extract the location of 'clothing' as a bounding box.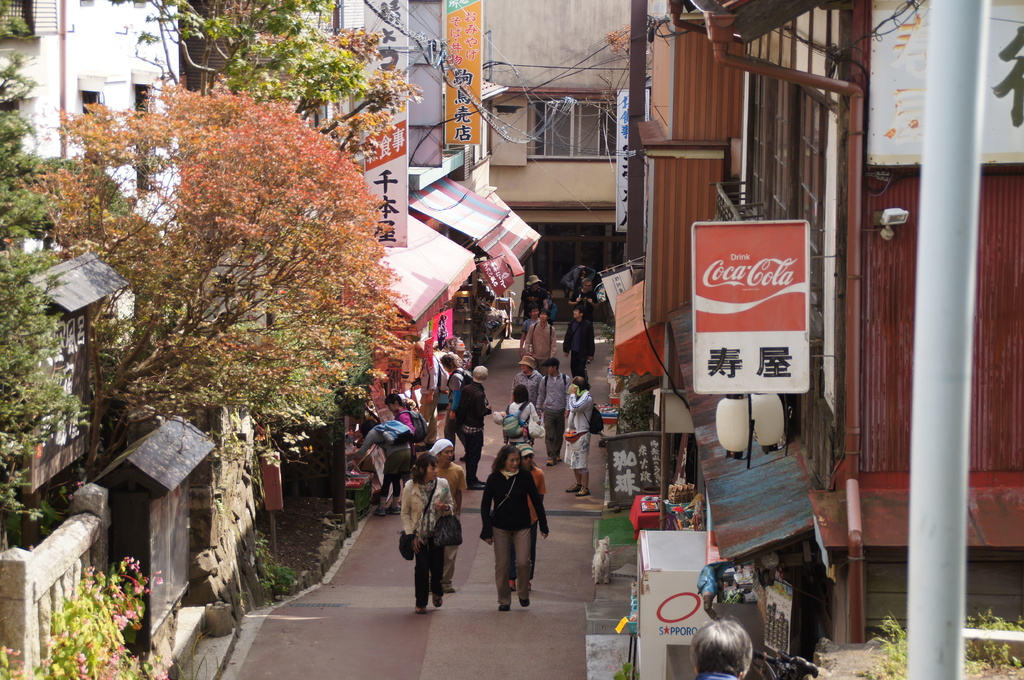
box=[561, 315, 598, 389].
